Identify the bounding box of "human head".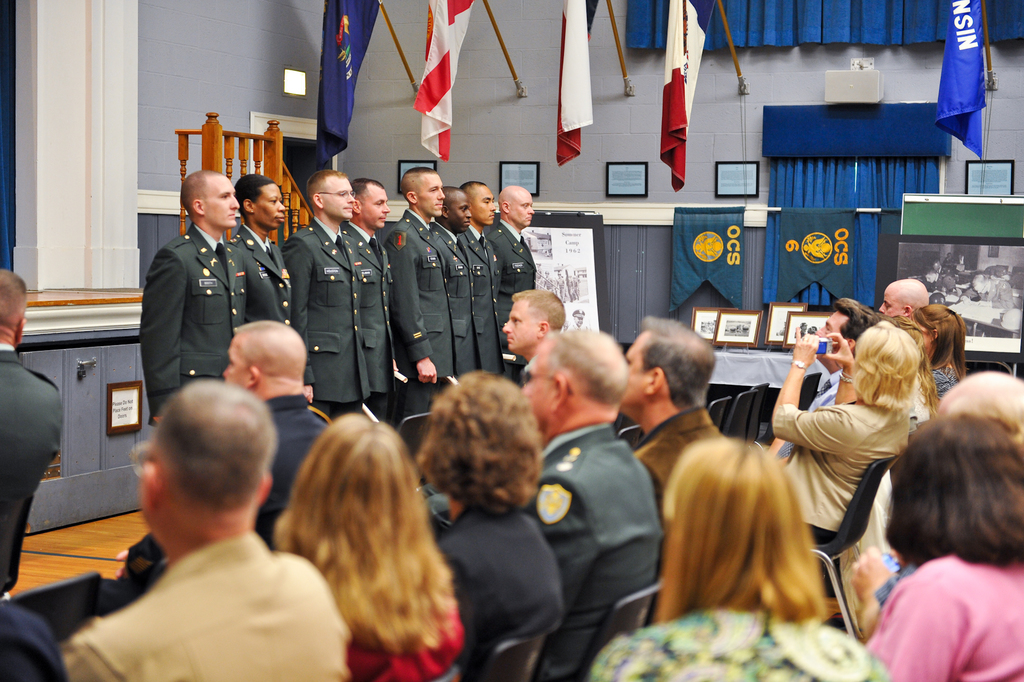
{"left": 308, "top": 171, "right": 356, "bottom": 219}.
